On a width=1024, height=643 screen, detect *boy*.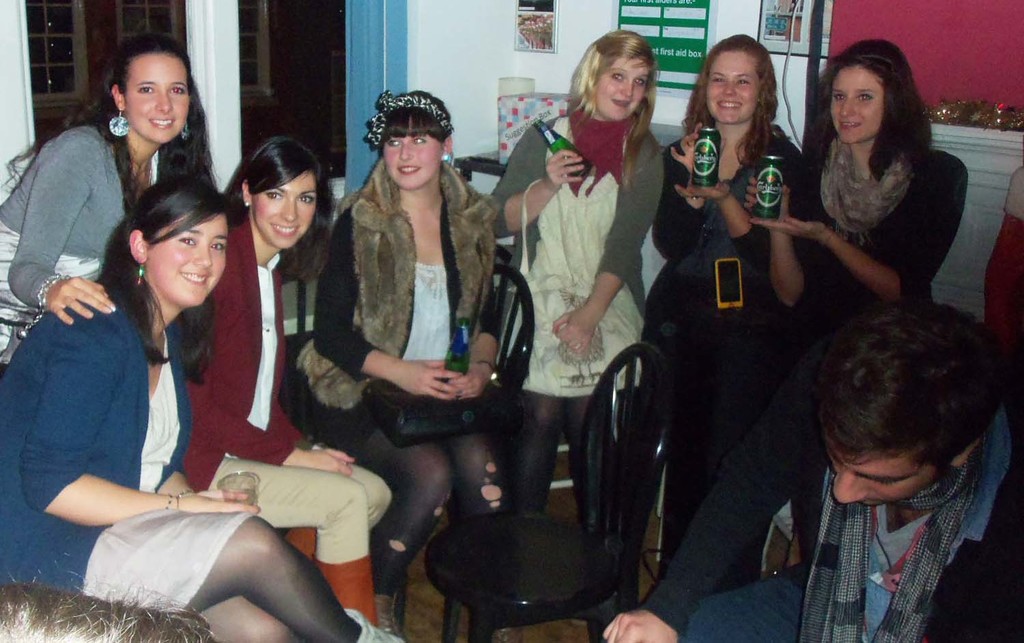
[607,302,1023,642].
